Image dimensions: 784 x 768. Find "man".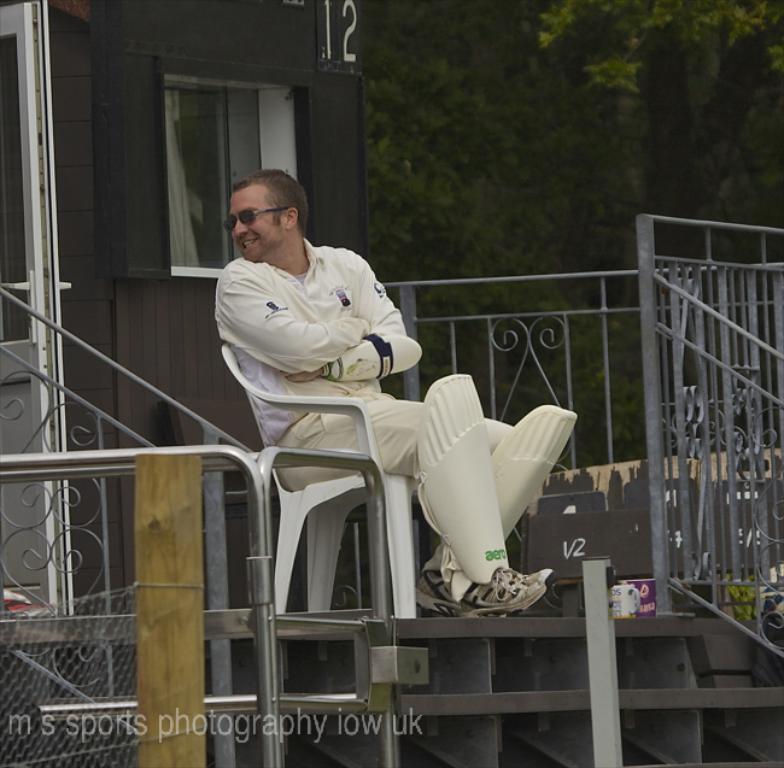
detection(191, 177, 509, 605).
